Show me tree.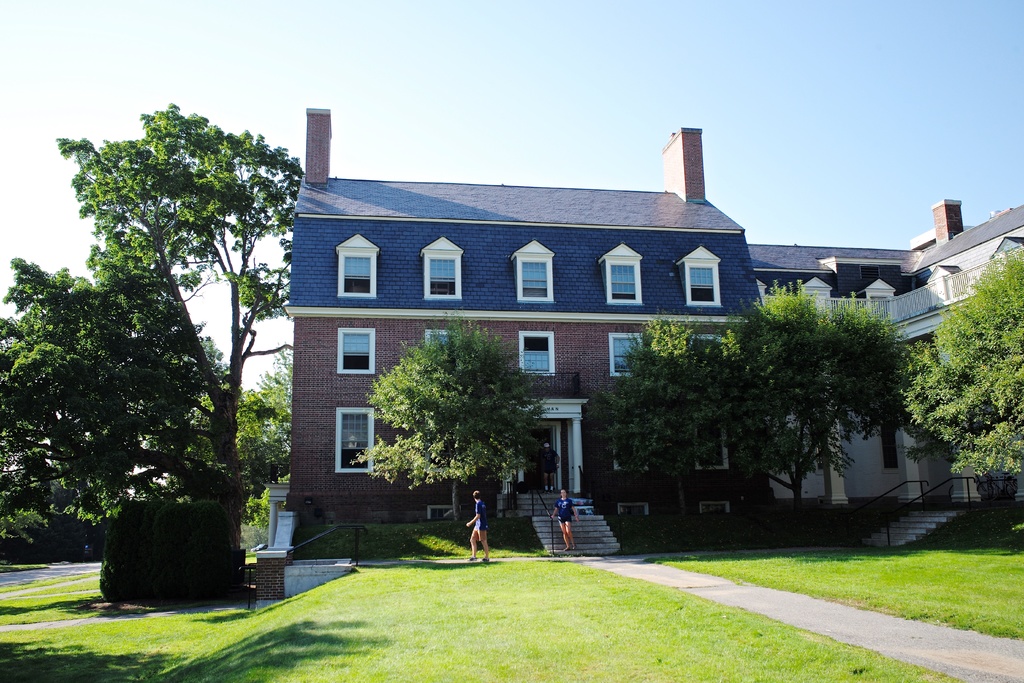
tree is here: detection(19, 101, 290, 581).
